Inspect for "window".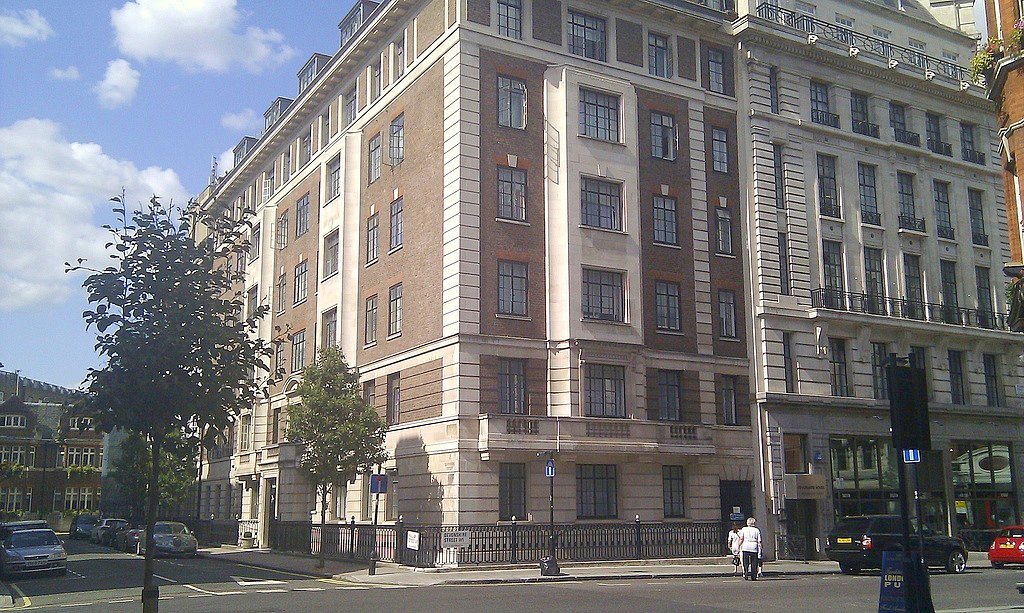
Inspection: detection(935, 177, 954, 243).
